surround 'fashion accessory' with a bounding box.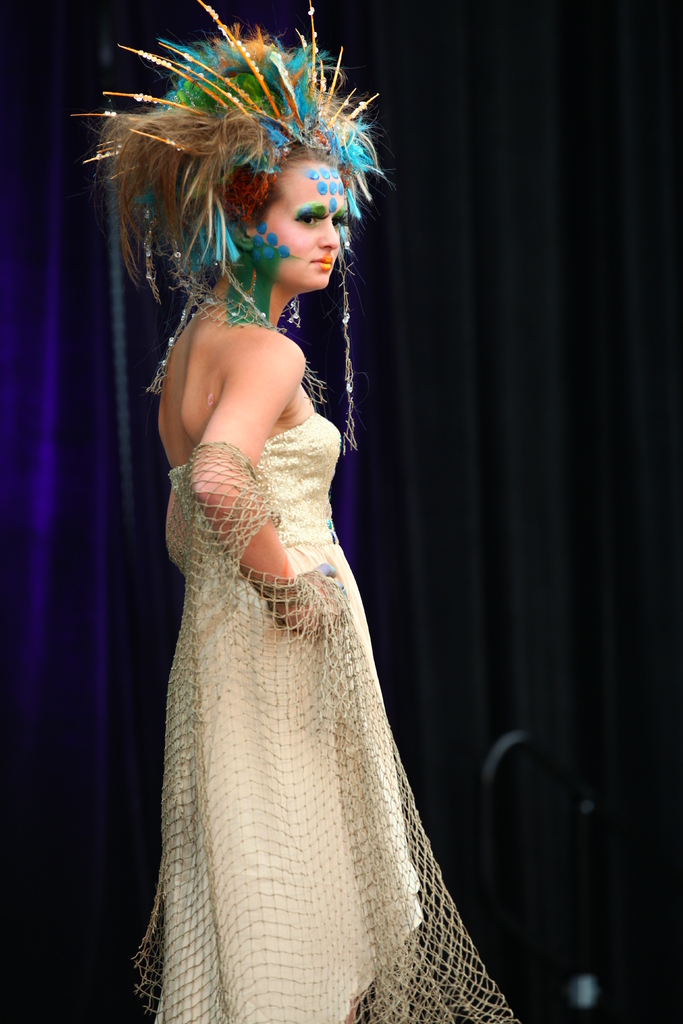
select_region(70, 0, 401, 456).
